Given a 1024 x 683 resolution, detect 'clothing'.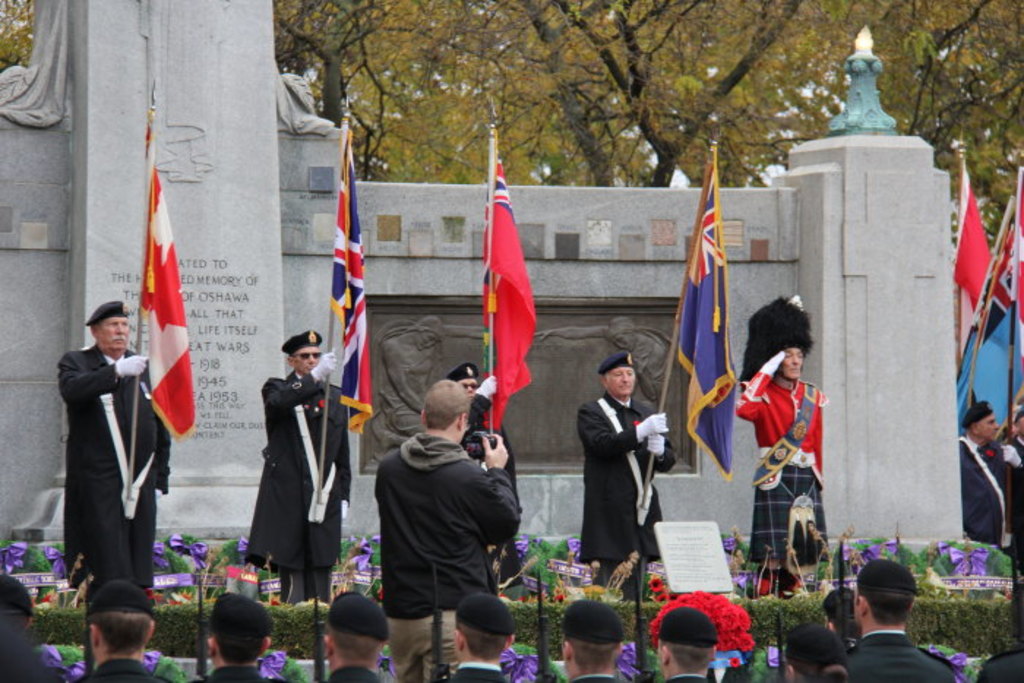
<region>315, 658, 383, 682</region>.
